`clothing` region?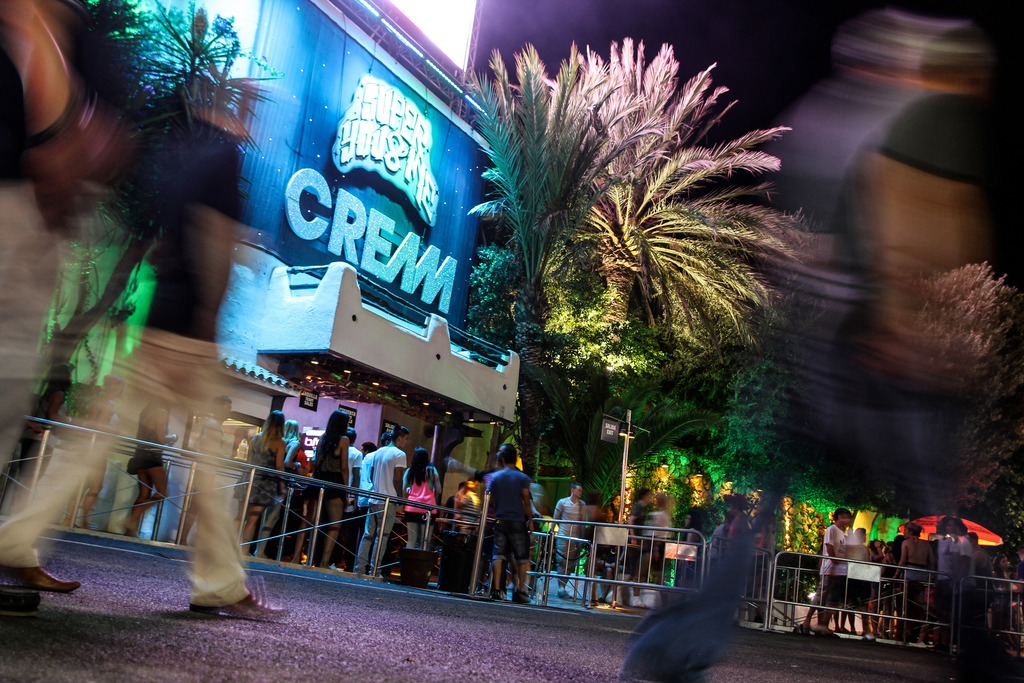
region(395, 465, 442, 545)
